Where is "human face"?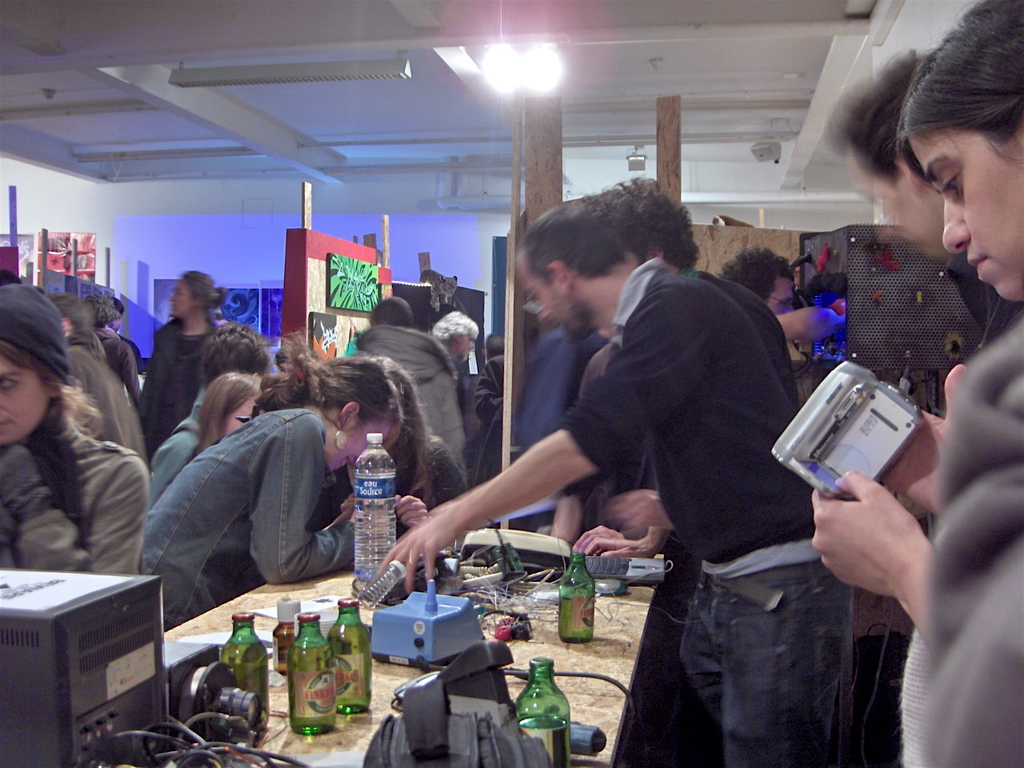
[x1=770, y1=279, x2=795, y2=315].
